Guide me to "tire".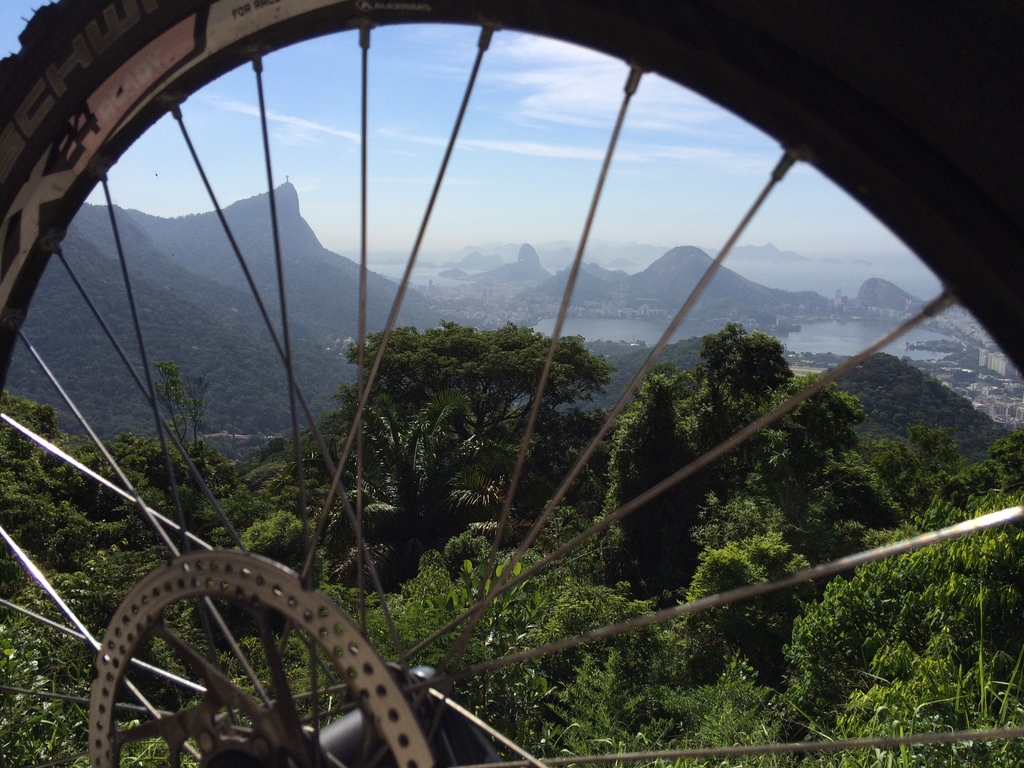
Guidance: [x1=4, y1=4, x2=961, y2=767].
